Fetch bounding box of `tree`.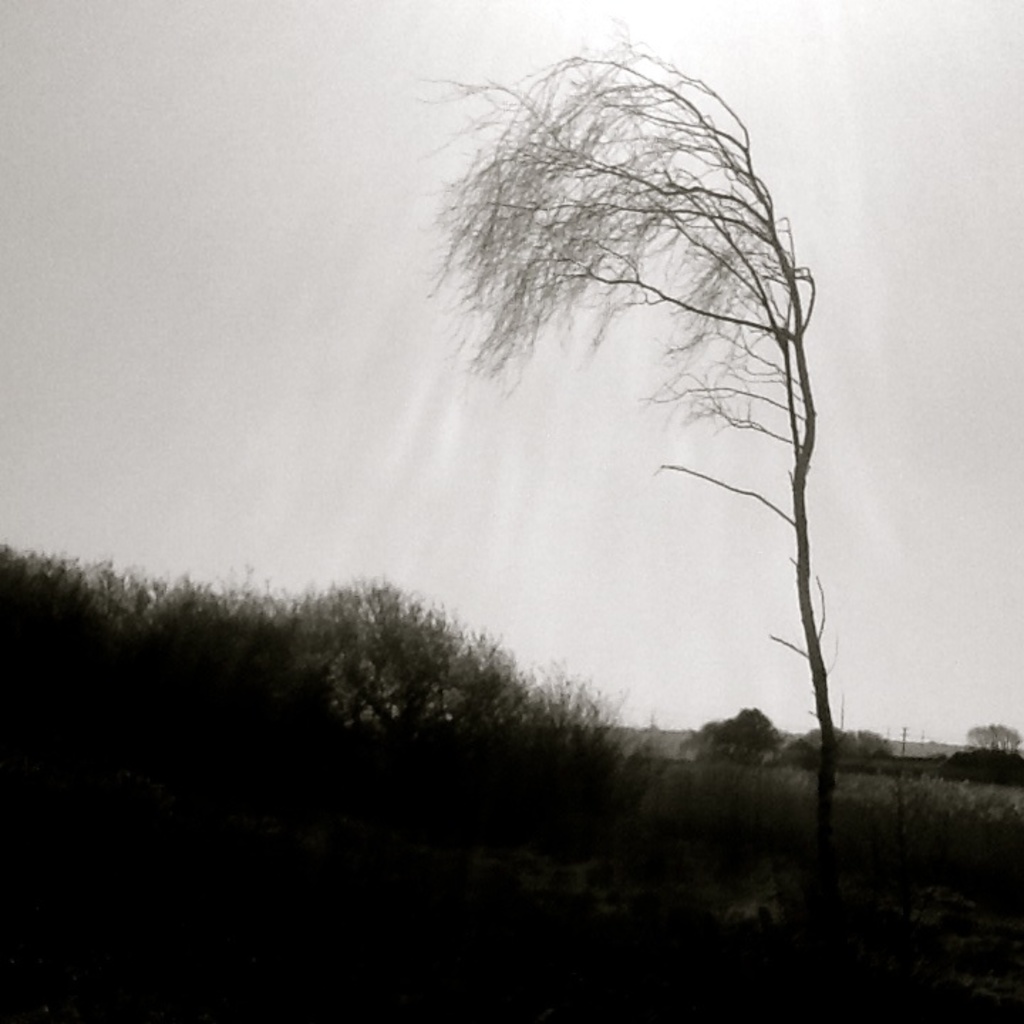
Bbox: l=967, t=714, r=1023, b=754.
